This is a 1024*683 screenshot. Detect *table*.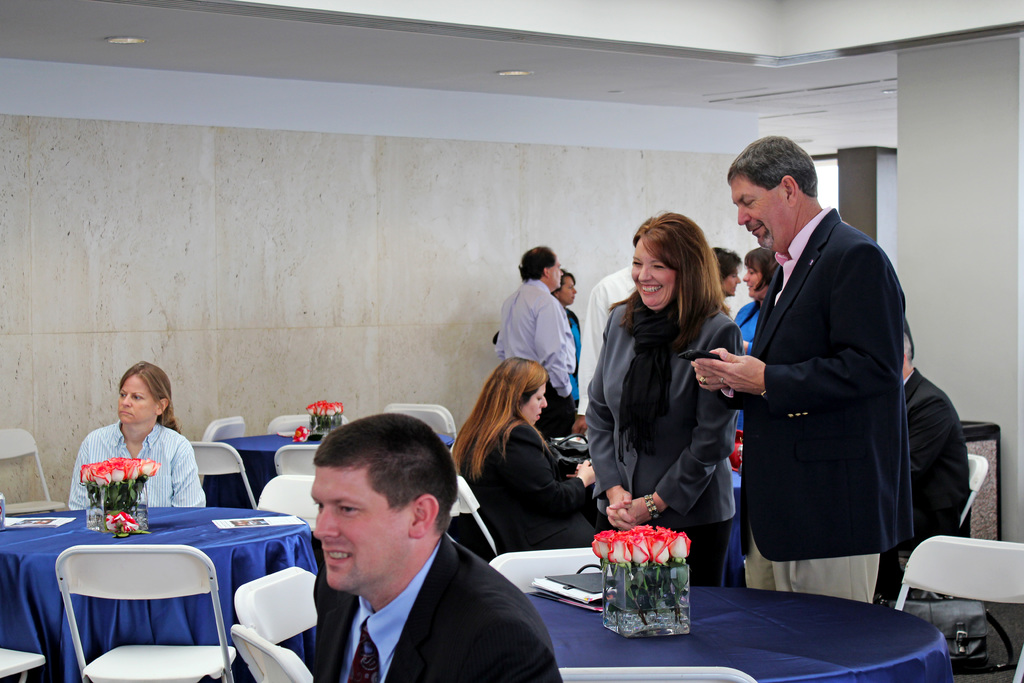
region(215, 421, 456, 506).
